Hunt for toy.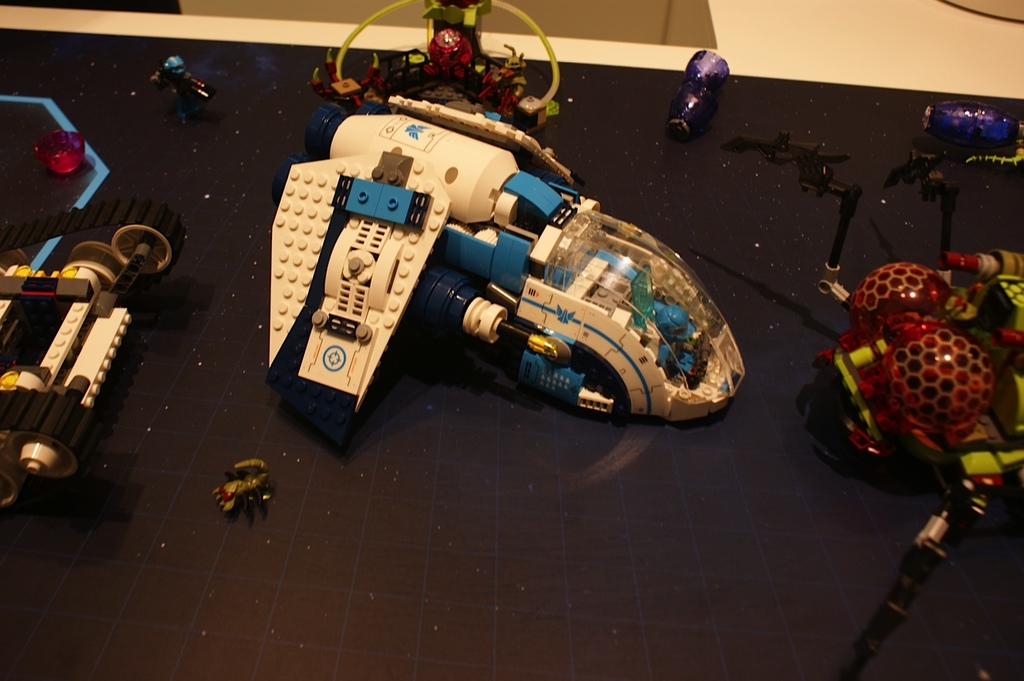
Hunted down at [250, 0, 562, 133].
